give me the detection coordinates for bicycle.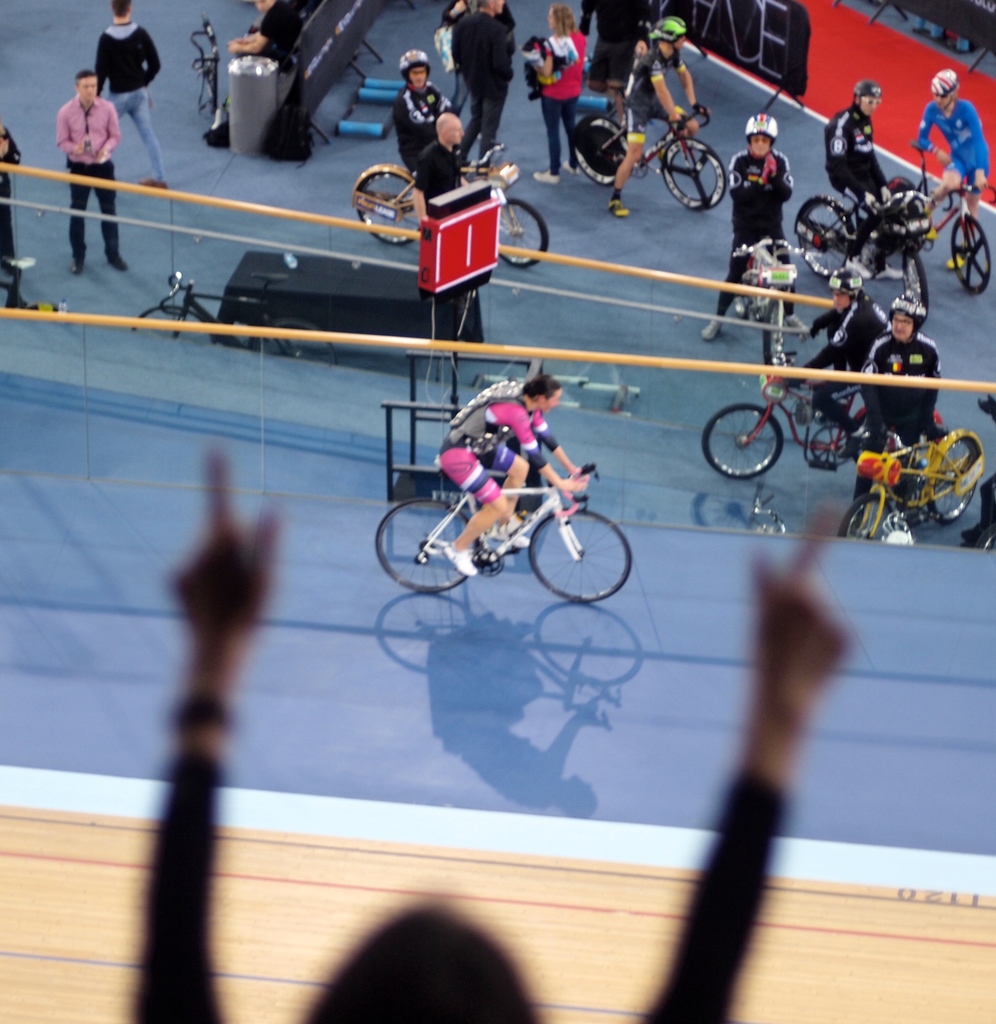
(left=729, top=236, right=806, bottom=374).
